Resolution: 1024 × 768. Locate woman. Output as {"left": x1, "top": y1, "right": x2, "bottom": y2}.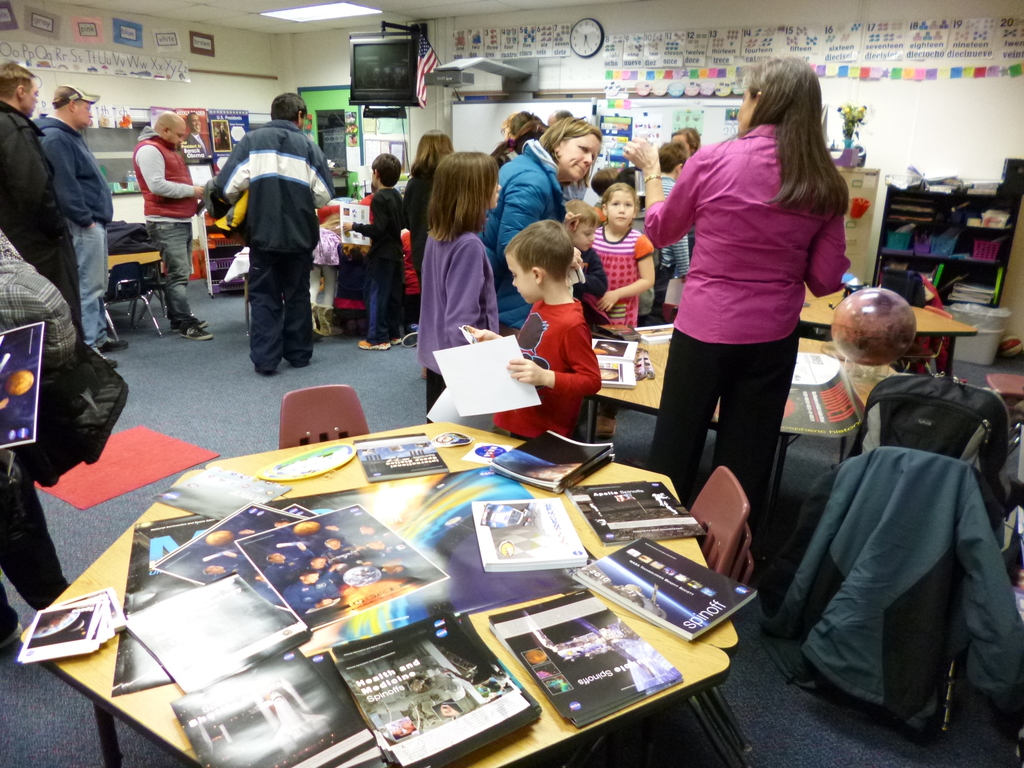
{"left": 497, "top": 108, "right": 533, "bottom": 132}.
